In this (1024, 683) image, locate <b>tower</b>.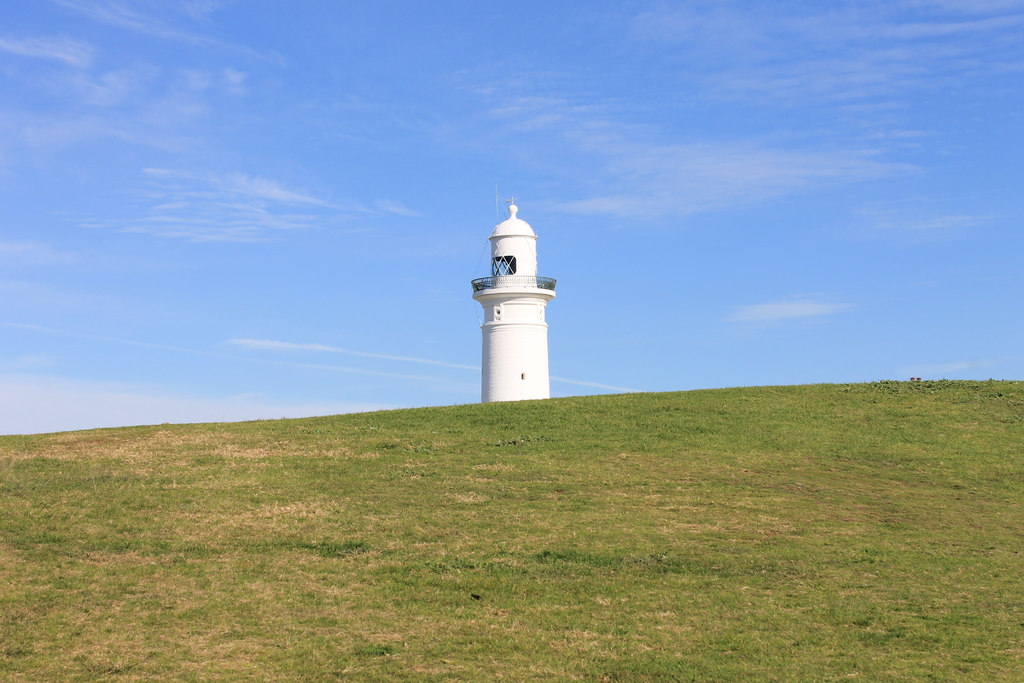
Bounding box: box(463, 211, 560, 387).
